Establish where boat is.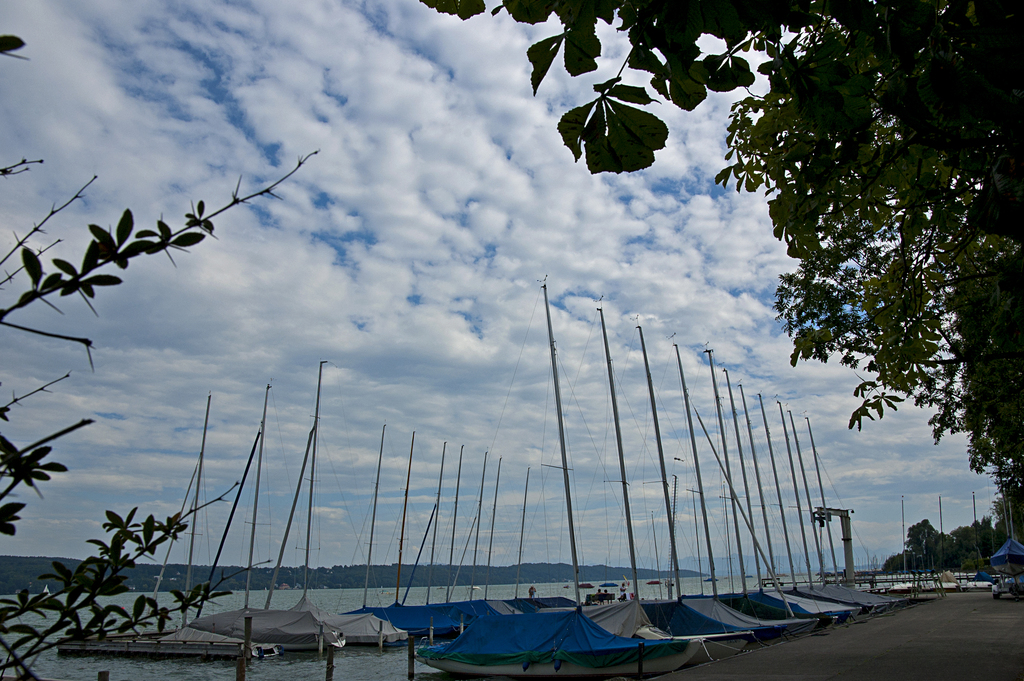
Established at select_region(341, 427, 409, 647).
